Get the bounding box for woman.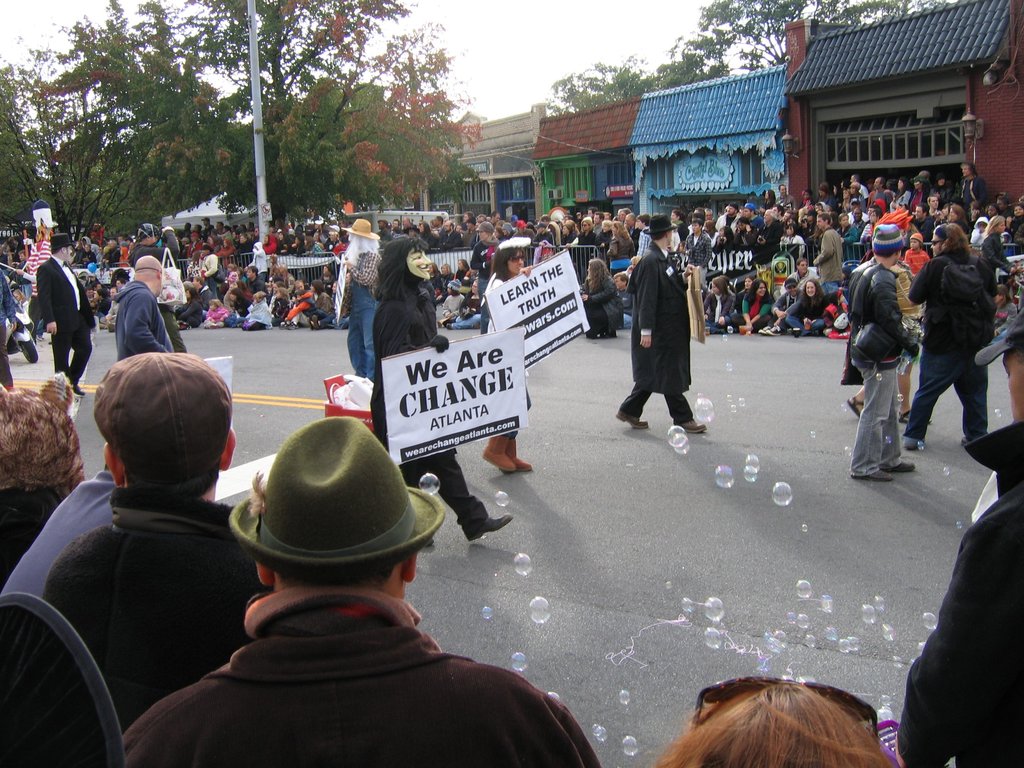
l=1009, t=200, r=1023, b=240.
